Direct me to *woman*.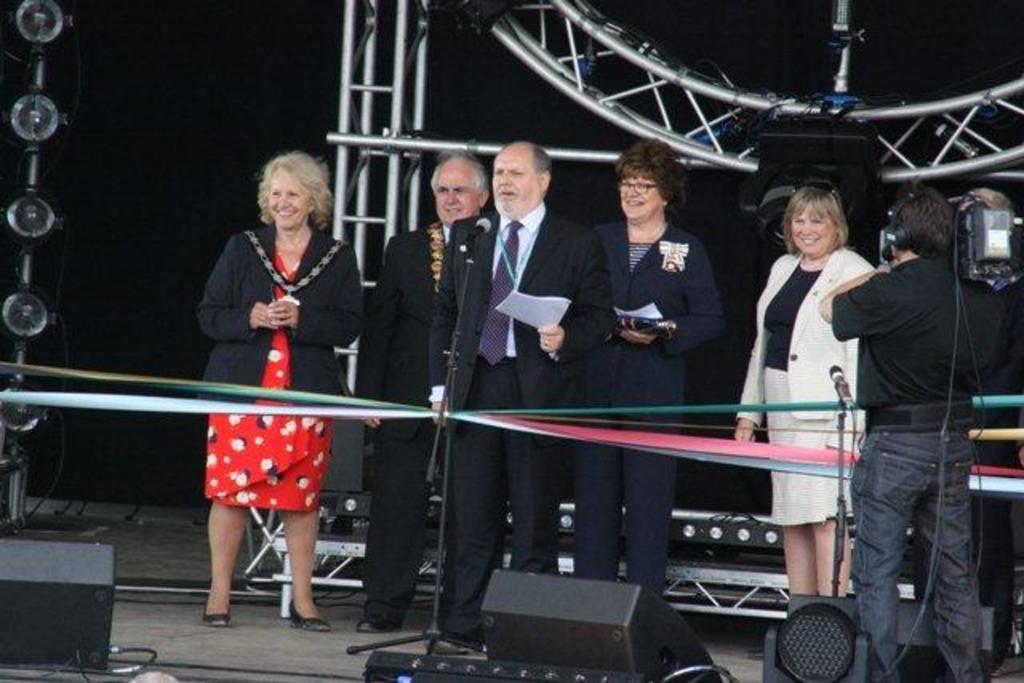
Direction: {"x1": 733, "y1": 186, "x2": 888, "y2": 637}.
